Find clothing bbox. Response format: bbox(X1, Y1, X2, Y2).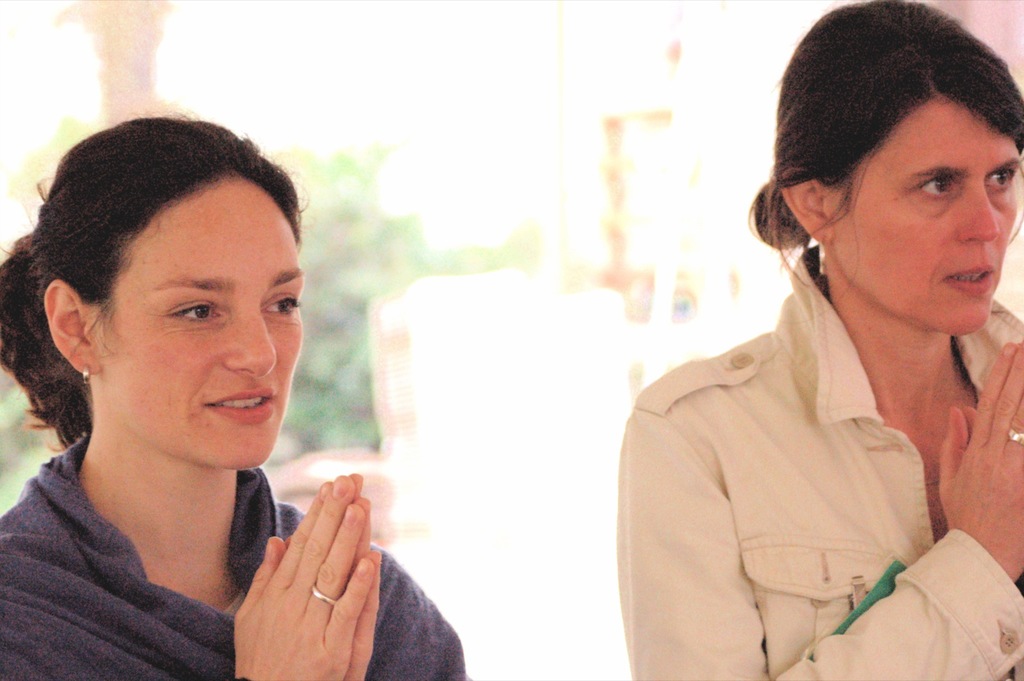
bbox(0, 427, 476, 680).
